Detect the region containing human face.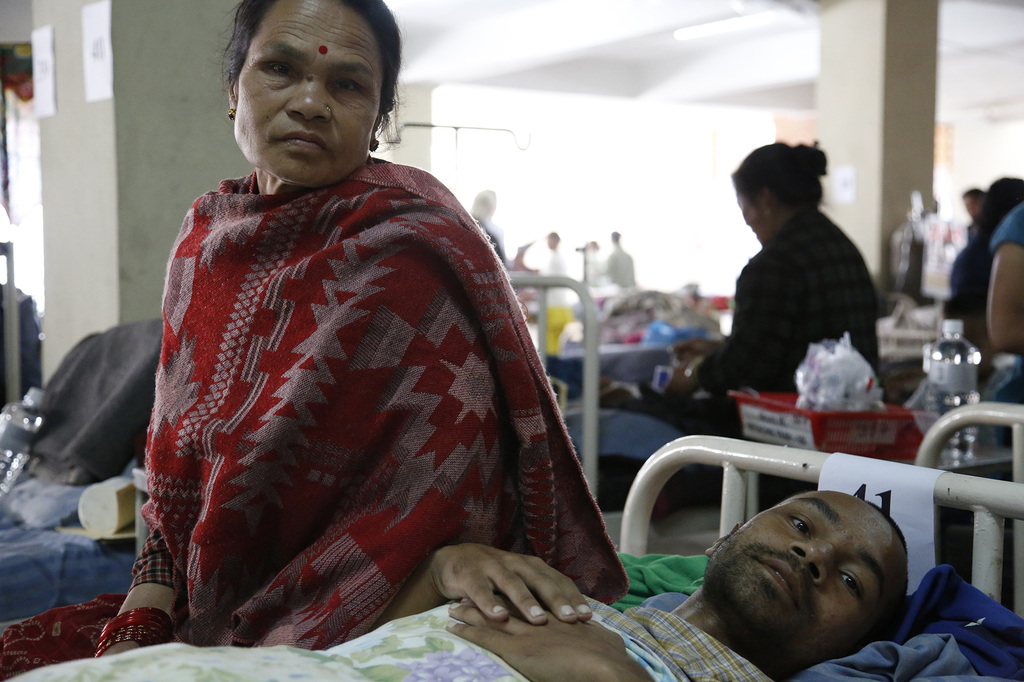
[left=963, top=200, right=979, bottom=220].
